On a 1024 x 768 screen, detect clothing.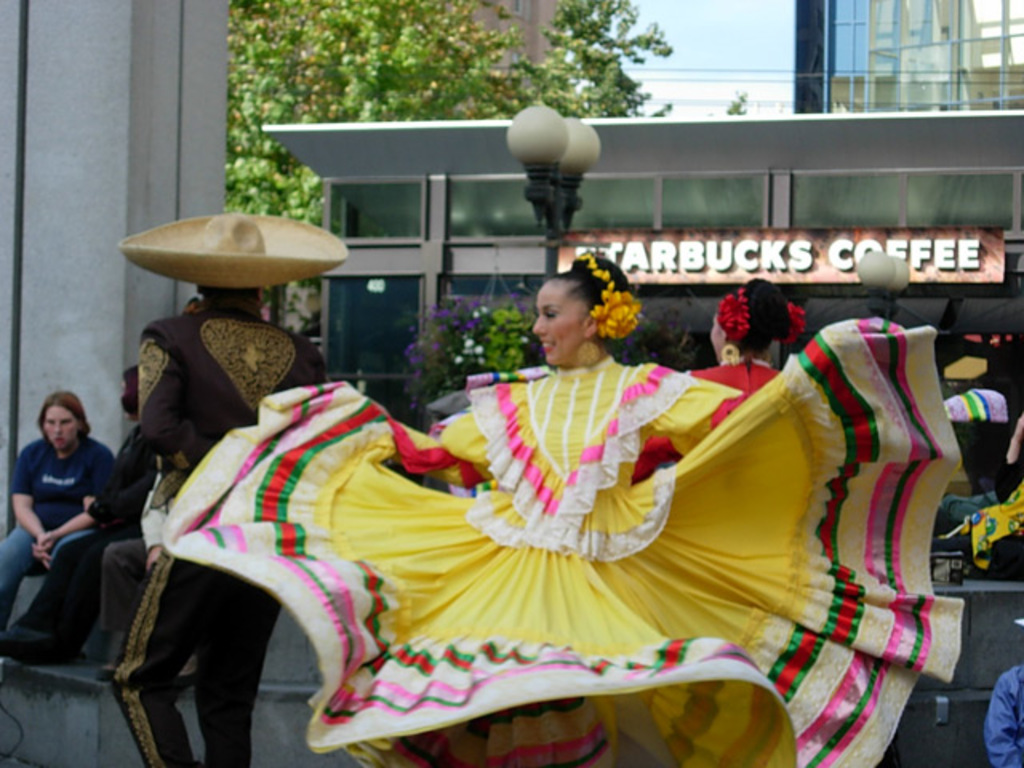
[106, 304, 333, 766].
